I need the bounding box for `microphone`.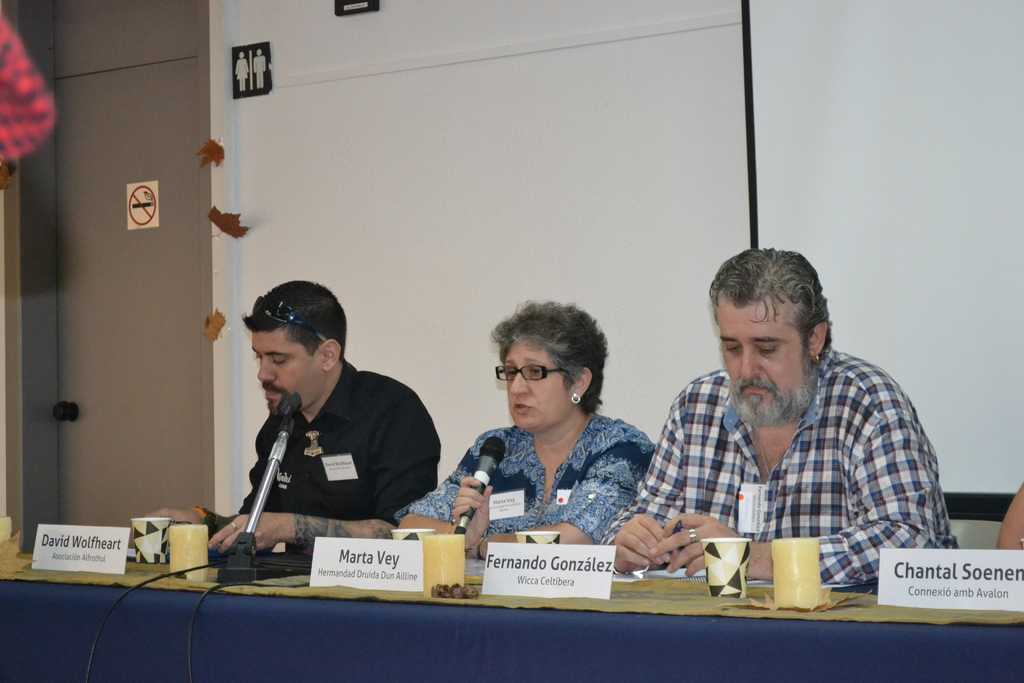
Here it is: [left=460, top=432, right=504, bottom=520].
